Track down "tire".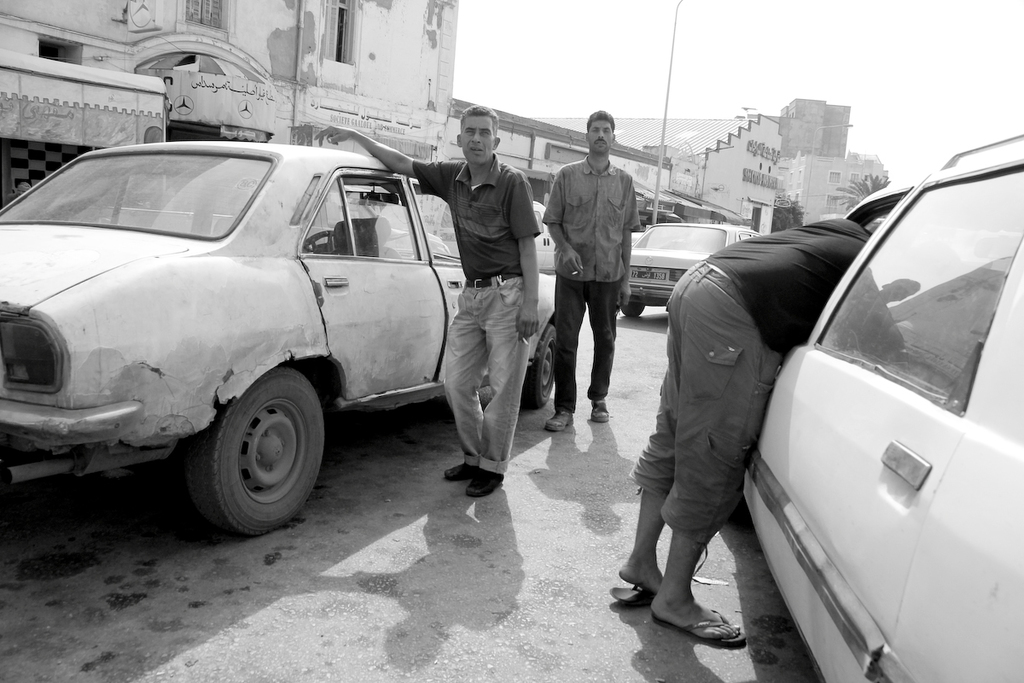
Tracked to 620, 301, 647, 315.
